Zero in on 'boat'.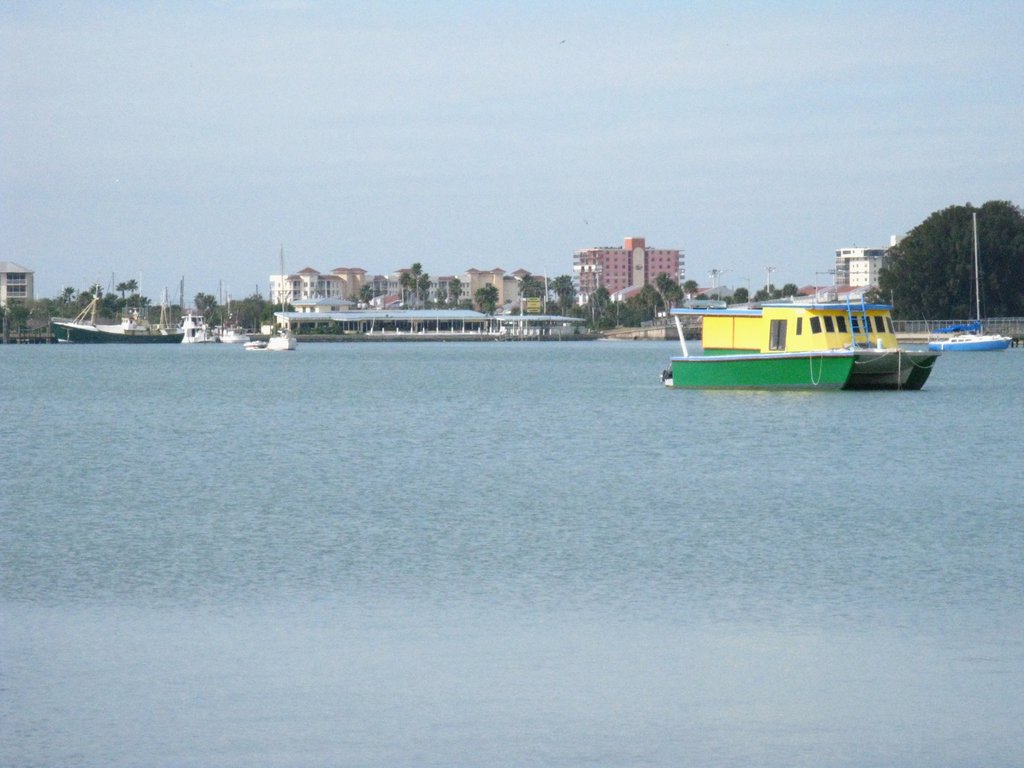
Zeroed in: l=671, t=272, r=970, b=385.
